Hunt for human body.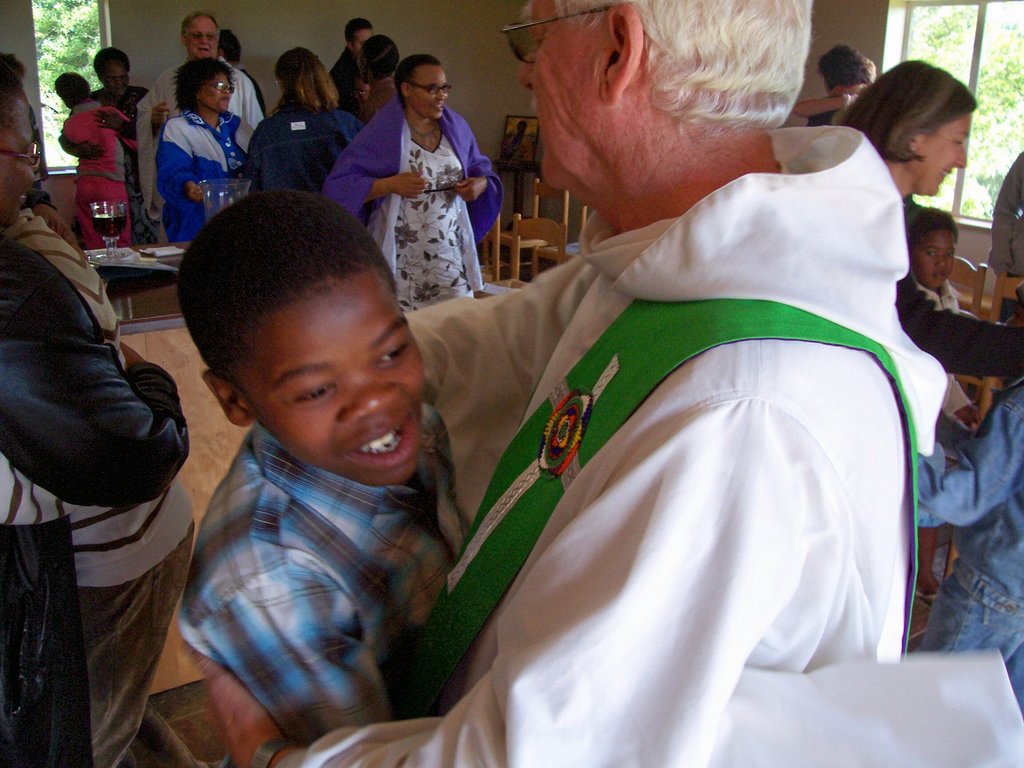
Hunted down at <region>844, 51, 1023, 393</region>.
